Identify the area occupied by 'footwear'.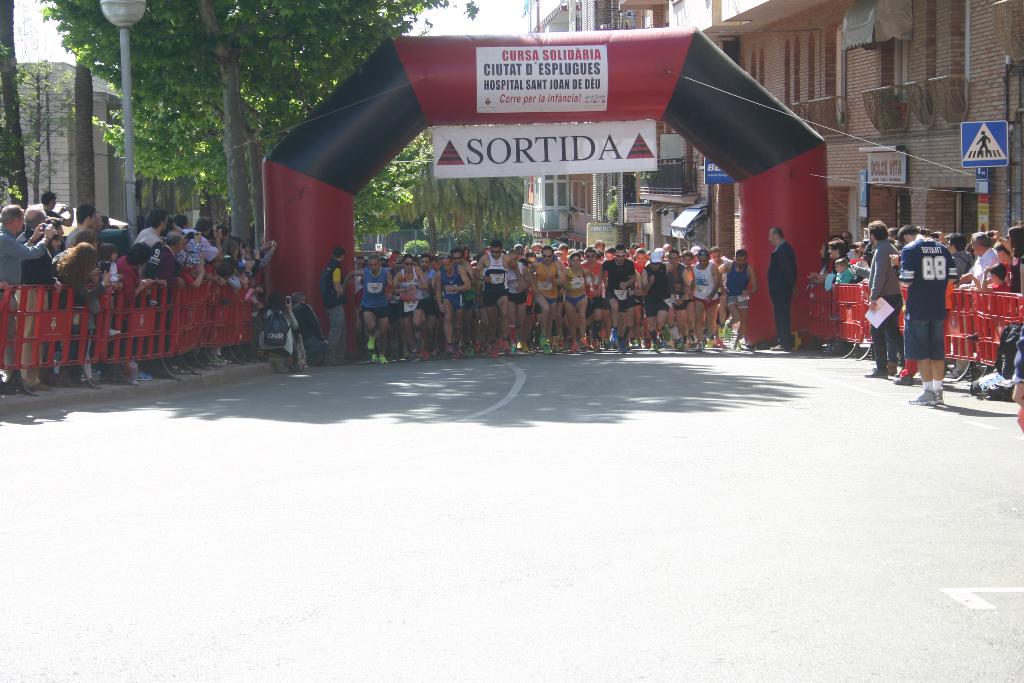
Area: 866,367,890,378.
